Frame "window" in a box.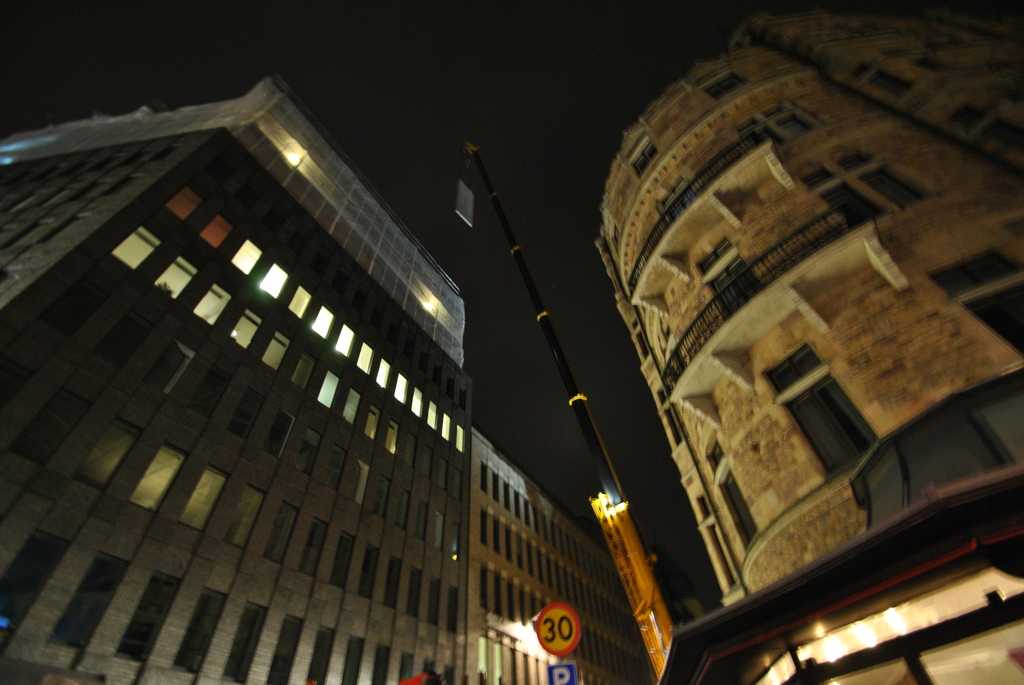
[356,404,383,439].
